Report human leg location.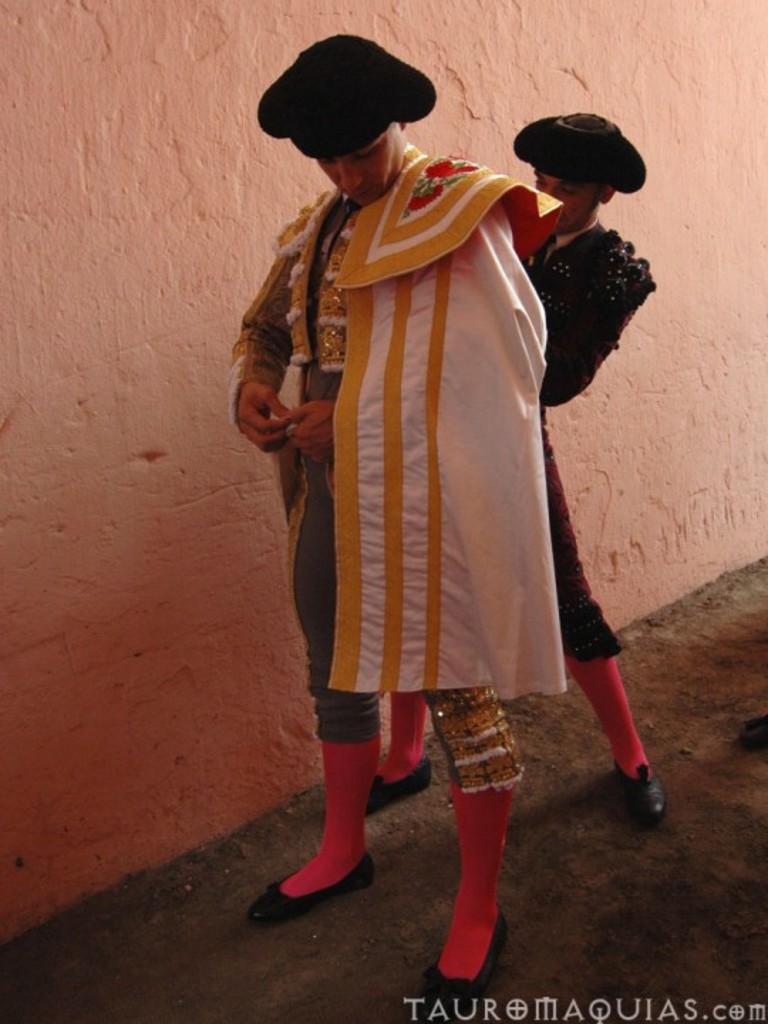
Report: left=250, top=496, right=367, bottom=916.
